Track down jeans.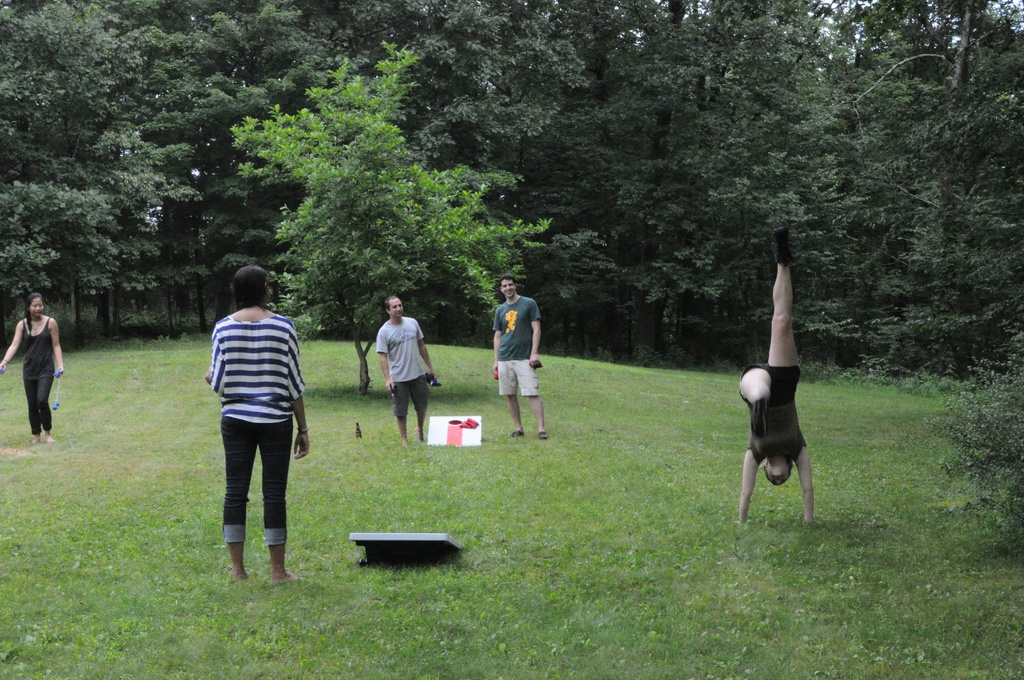
Tracked to [217,422,293,548].
